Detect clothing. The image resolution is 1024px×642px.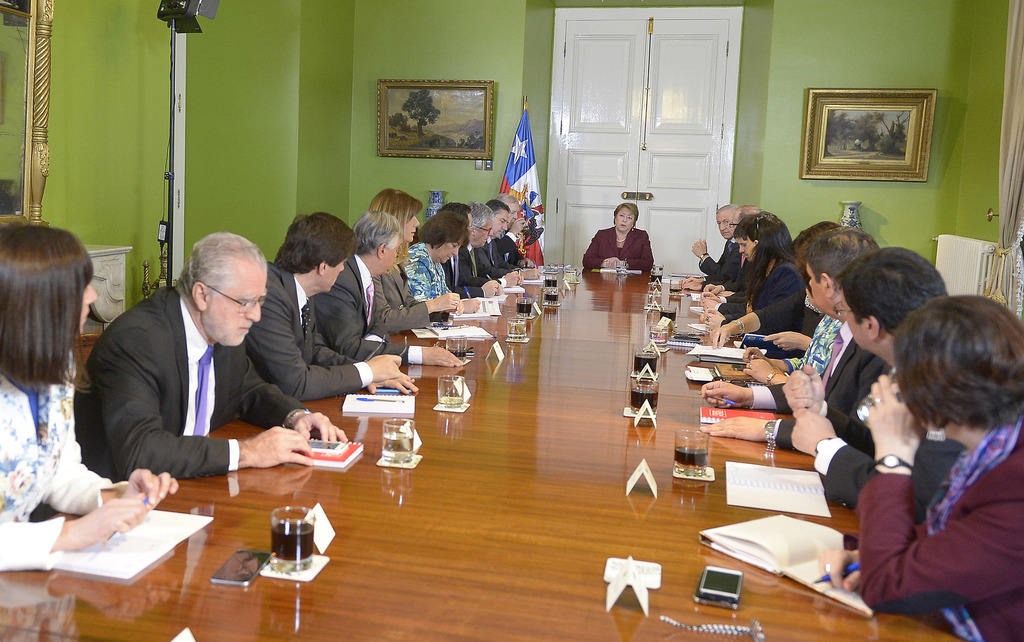
Rect(840, 384, 1016, 621).
